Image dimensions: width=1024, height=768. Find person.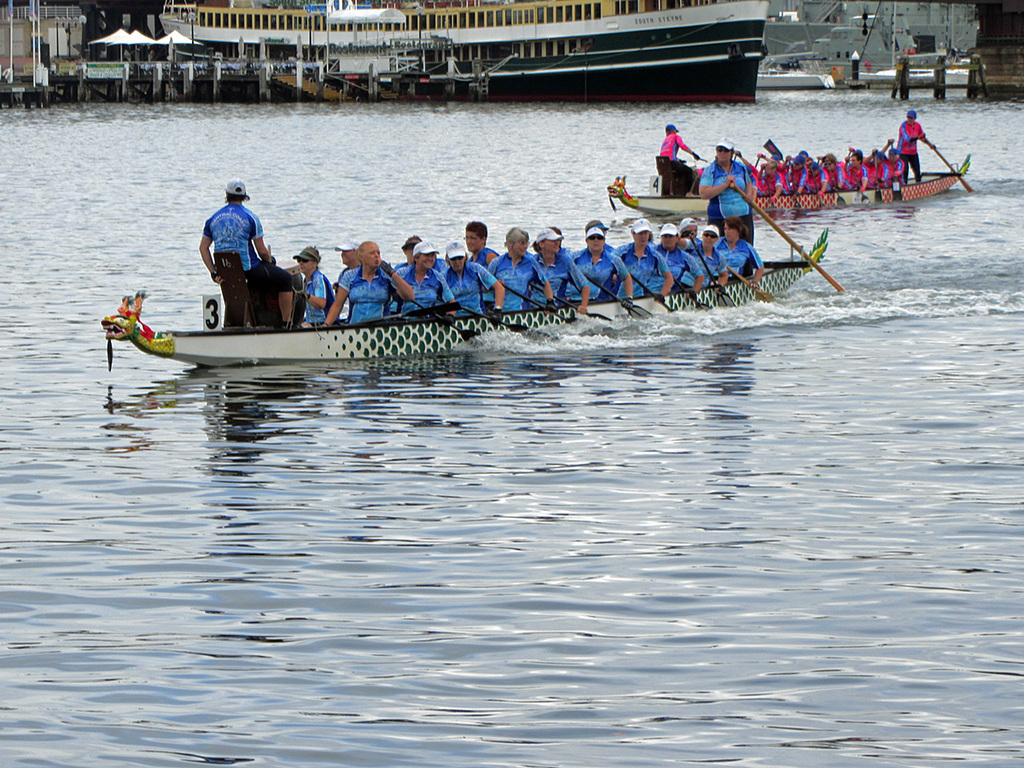
crop(722, 218, 769, 282).
